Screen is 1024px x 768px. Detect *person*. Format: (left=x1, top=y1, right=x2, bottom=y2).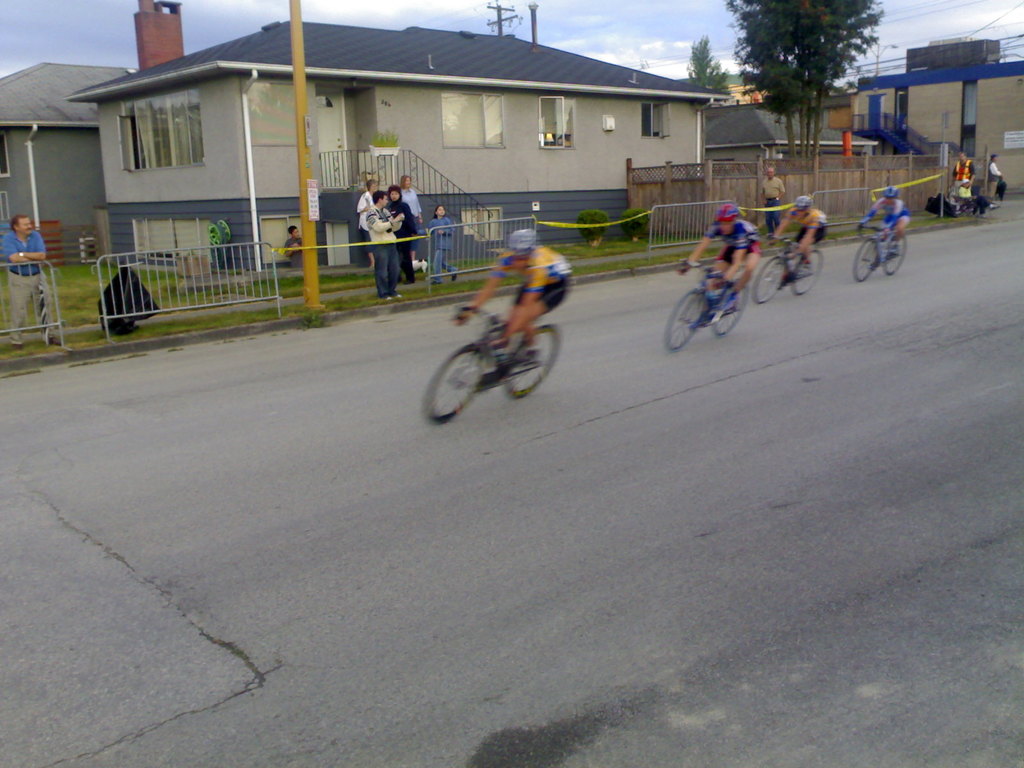
(left=354, top=175, right=380, bottom=274).
